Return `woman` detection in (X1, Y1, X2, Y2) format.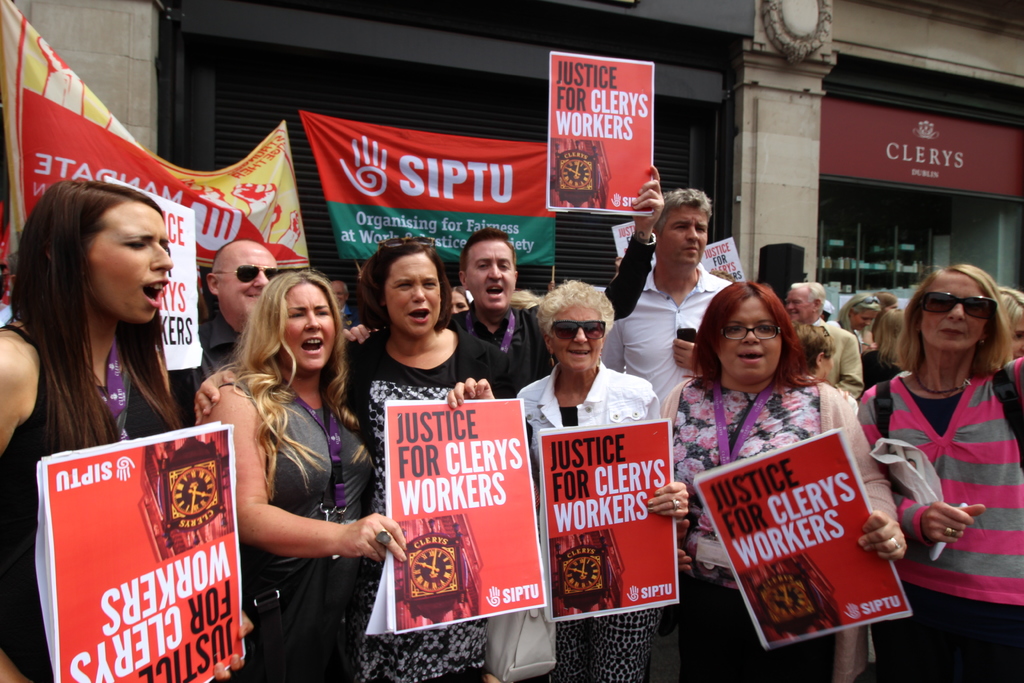
(856, 311, 911, 402).
